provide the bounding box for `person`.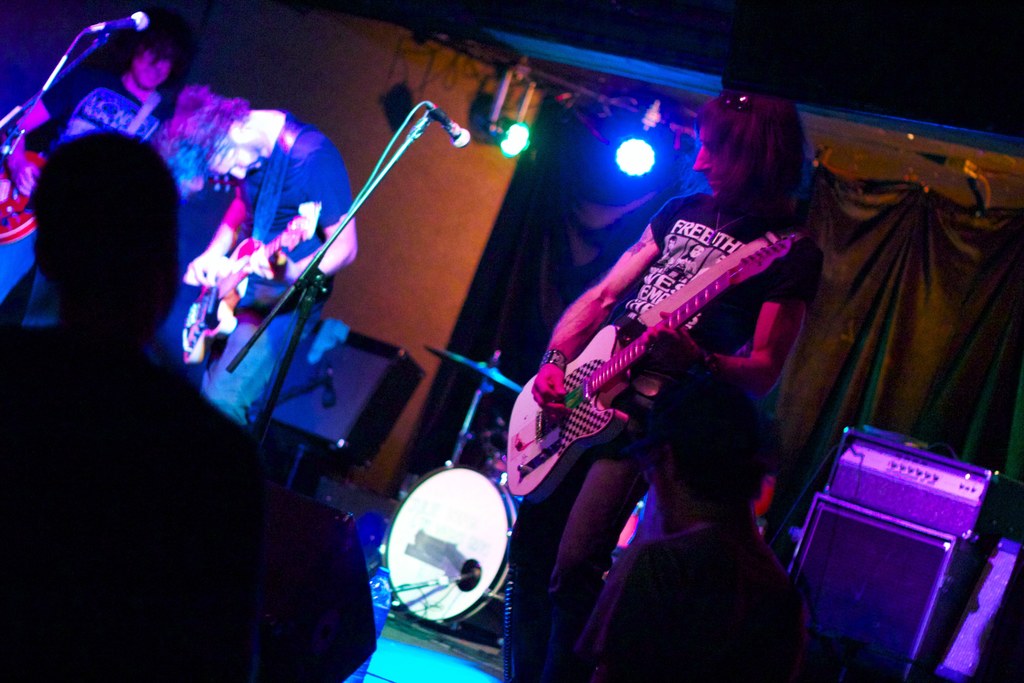
<bbox>161, 85, 360, 431</bbox>.
